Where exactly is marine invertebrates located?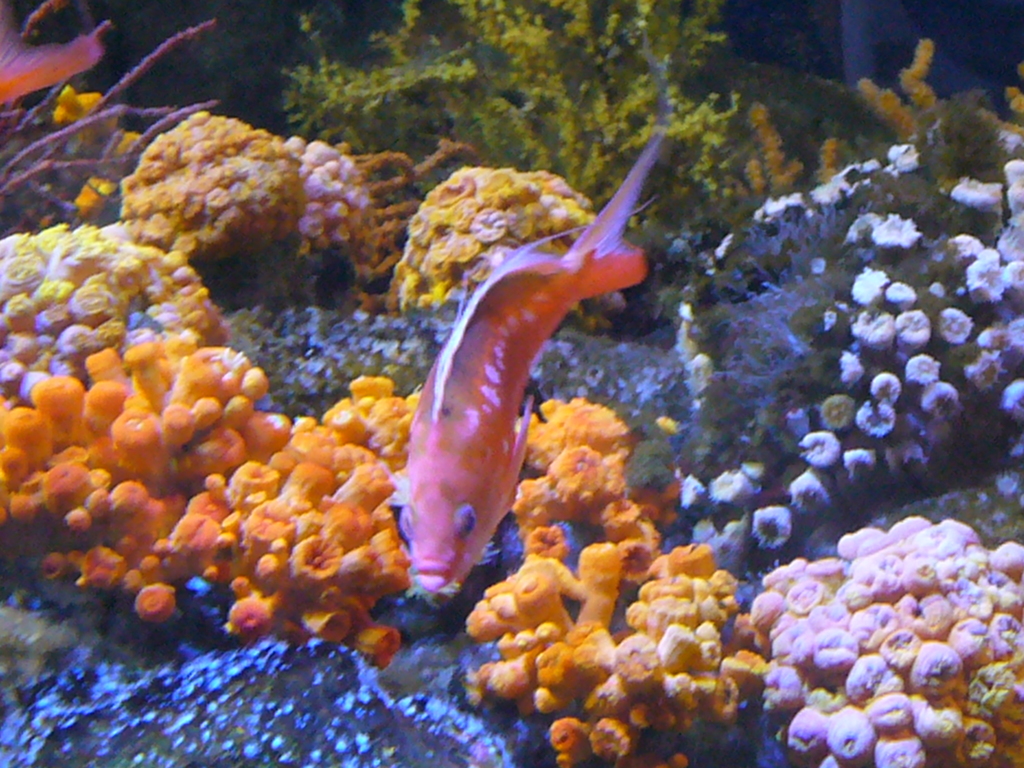
Its bounding box is (x1=752, y1=512, x2=1023, y2=767).
